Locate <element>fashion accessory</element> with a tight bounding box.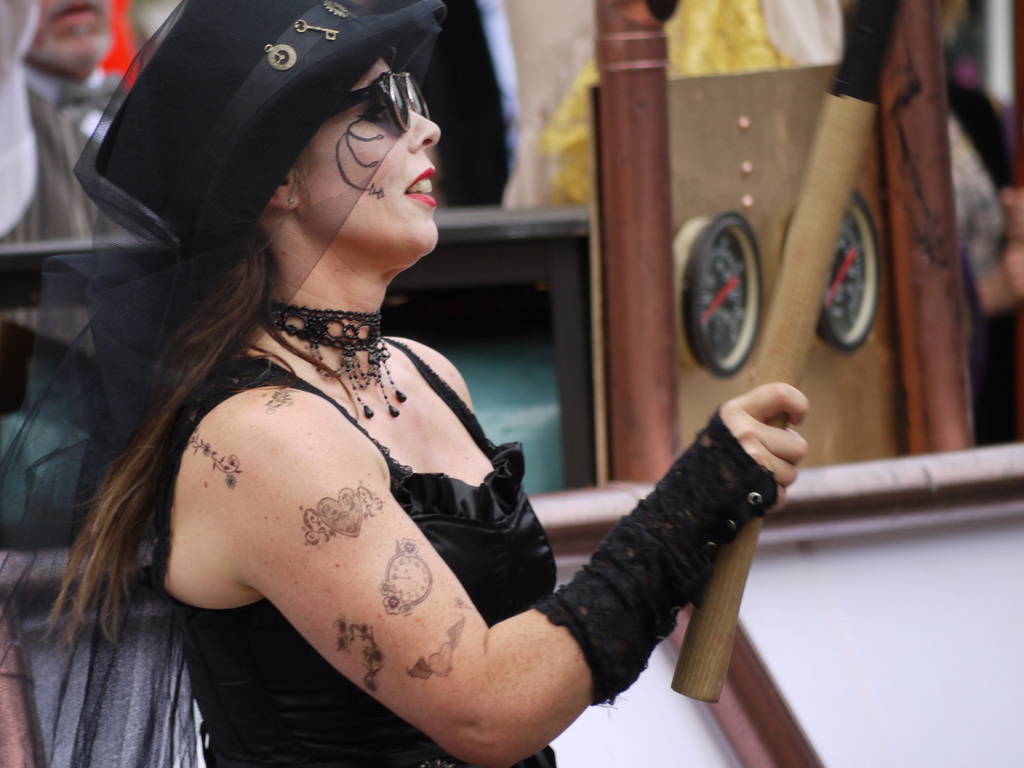
[284,193,297,207].
